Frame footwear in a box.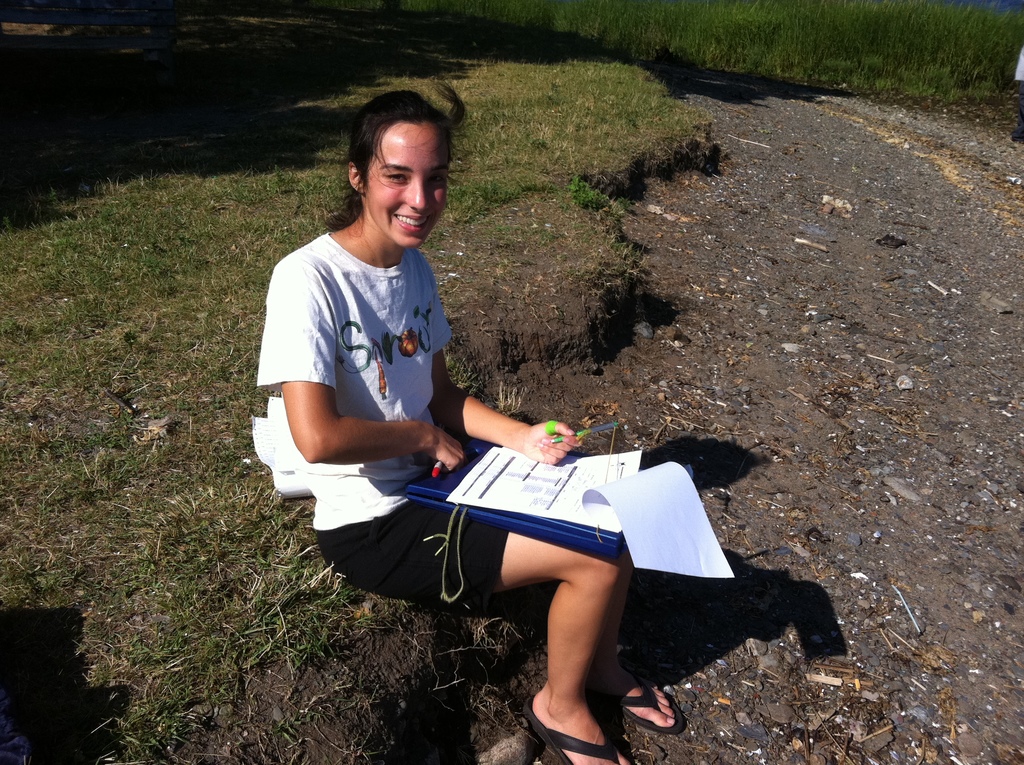
(x1=600, y1=663, x2=684, y2=737).
